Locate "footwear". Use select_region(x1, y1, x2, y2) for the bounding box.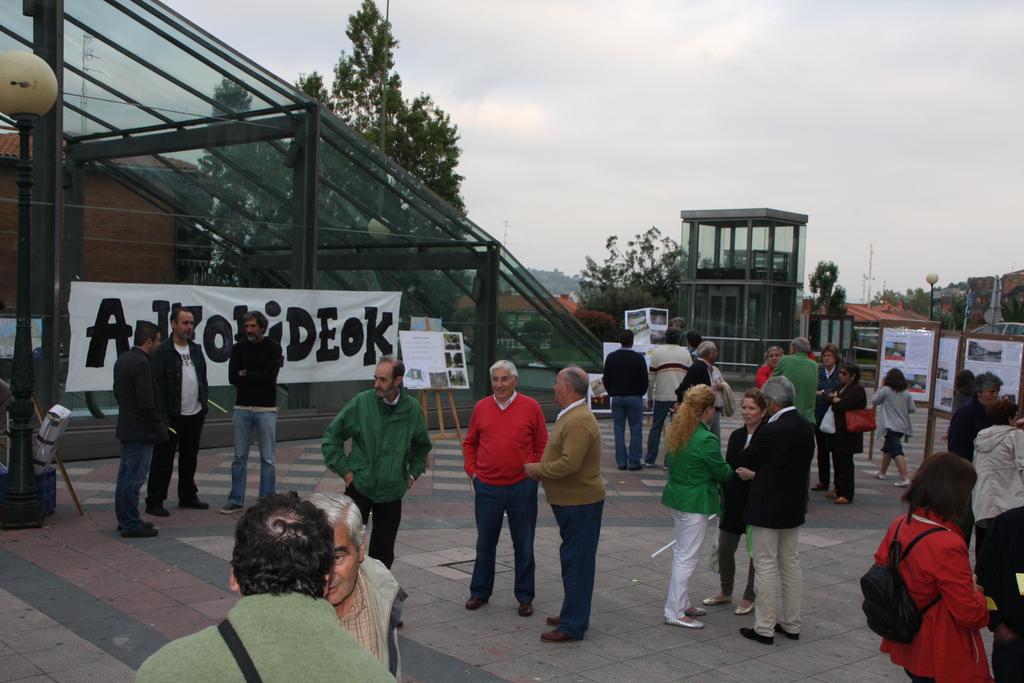
select_region(538, 623, 582, 643).
